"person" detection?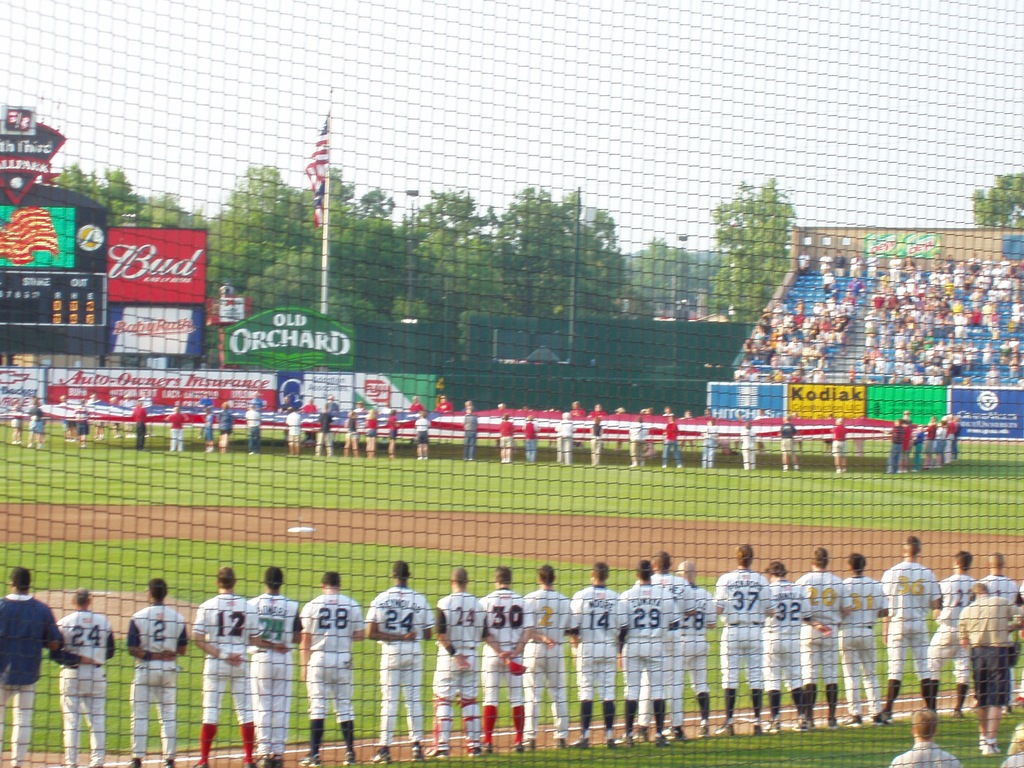
bbox=[956, 589, 1020, 755]
